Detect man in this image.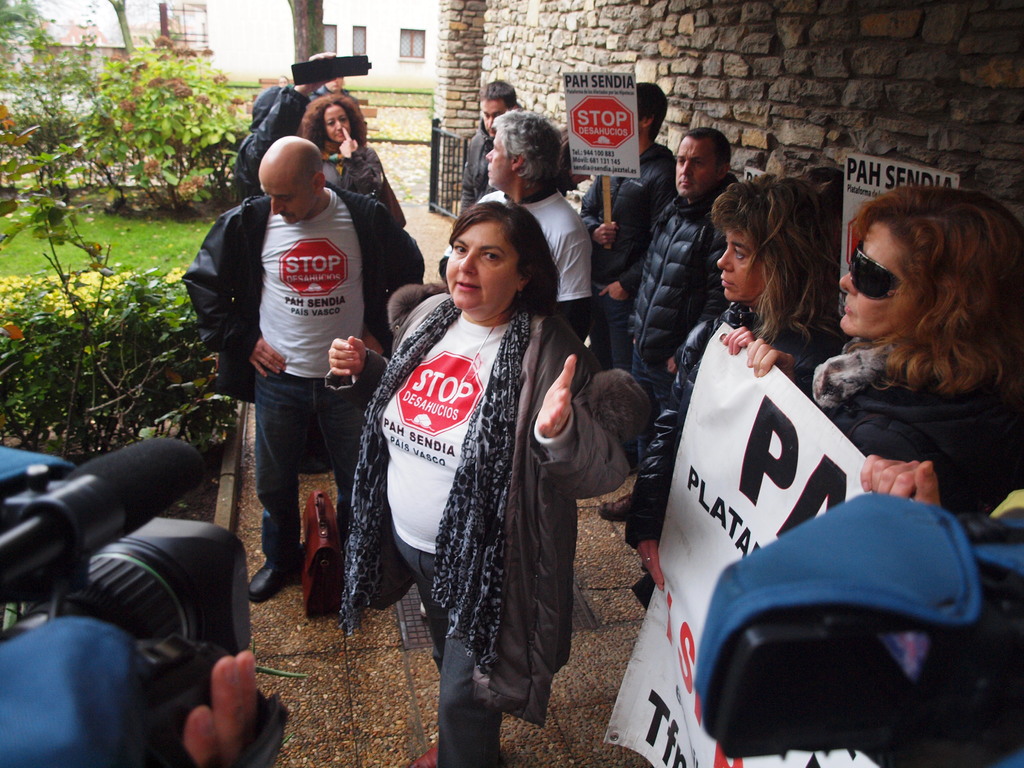
Detection: l=575, t=83, r=676, b=381.
